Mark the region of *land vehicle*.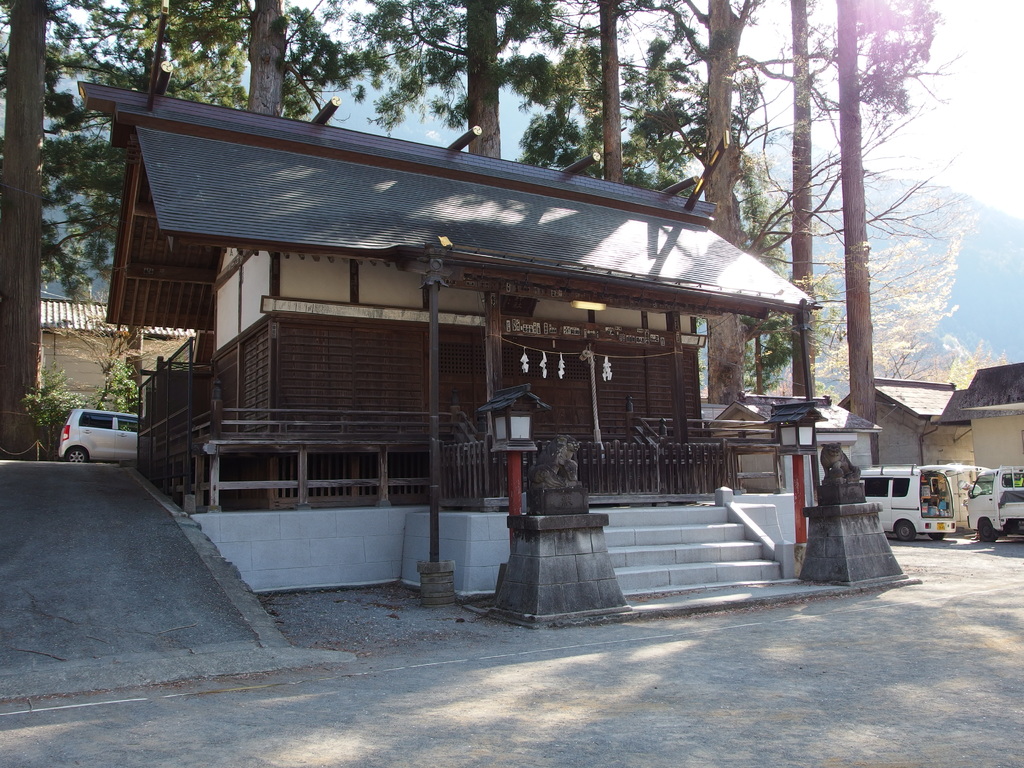
Region: (963, 465, 1023, 539).
